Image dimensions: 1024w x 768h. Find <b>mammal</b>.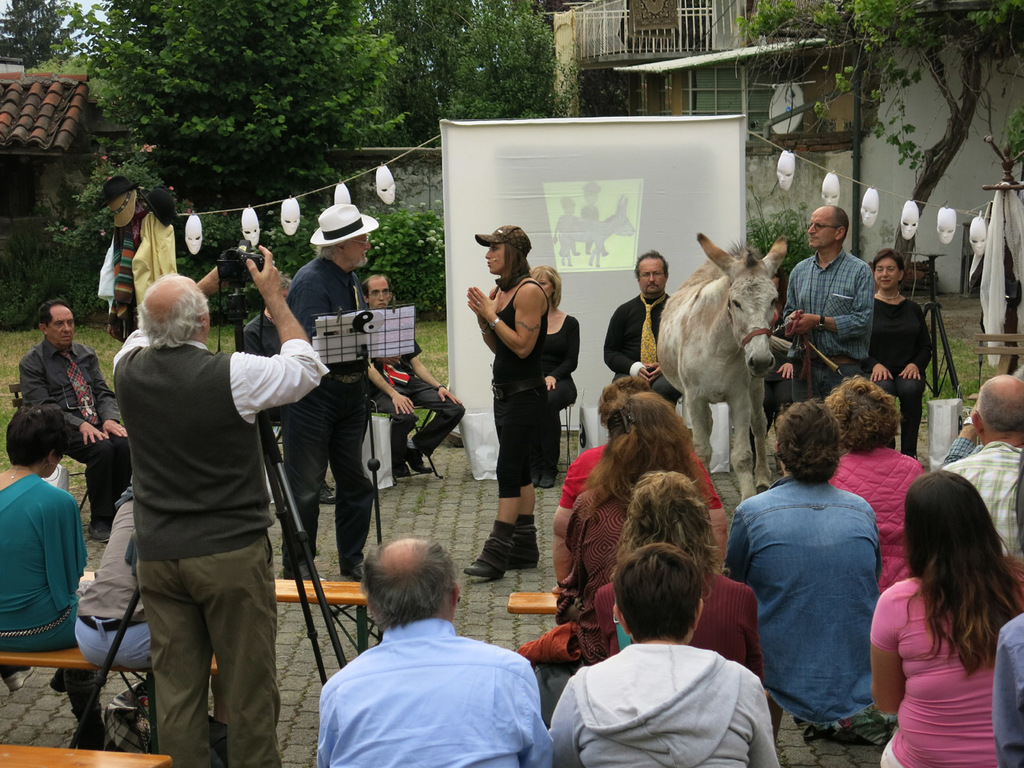
left=242, top=281, right=287, bottom=358.
